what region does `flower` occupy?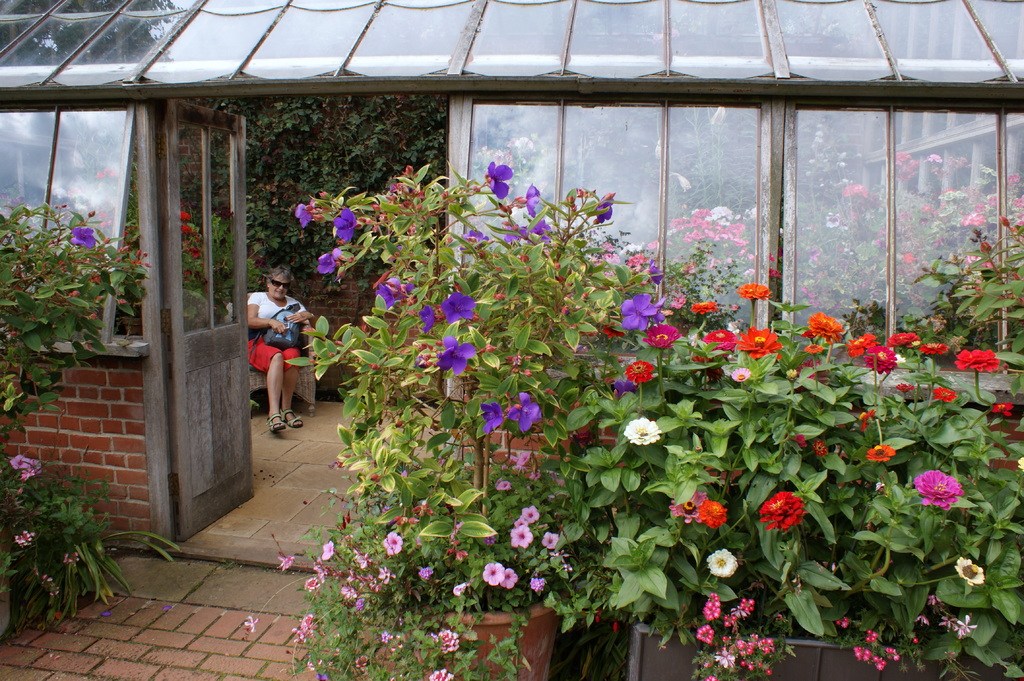
rect(180, 211, 190, 222).
